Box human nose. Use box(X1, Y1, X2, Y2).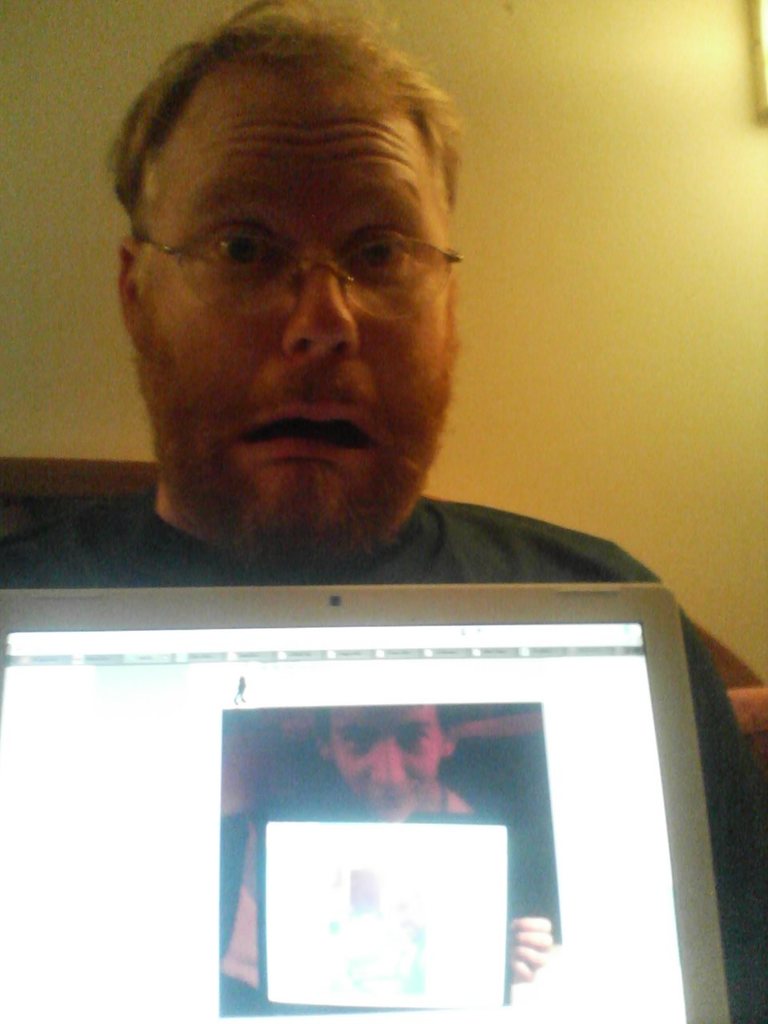
box(279, 242, 361, 363).
